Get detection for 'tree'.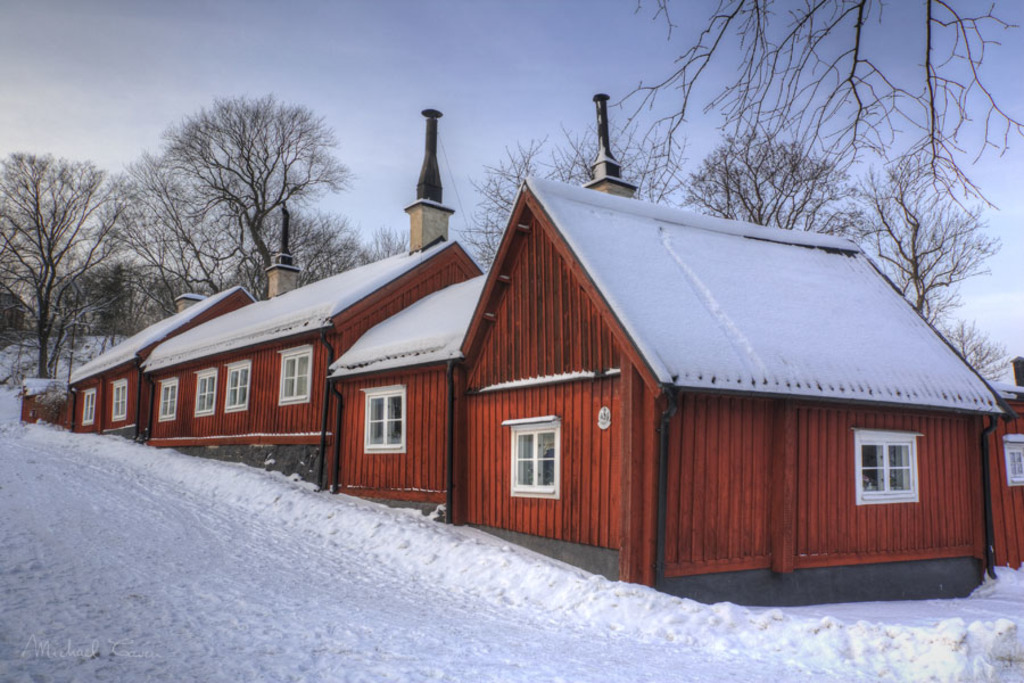
Detection: (602,0,1023,190).
